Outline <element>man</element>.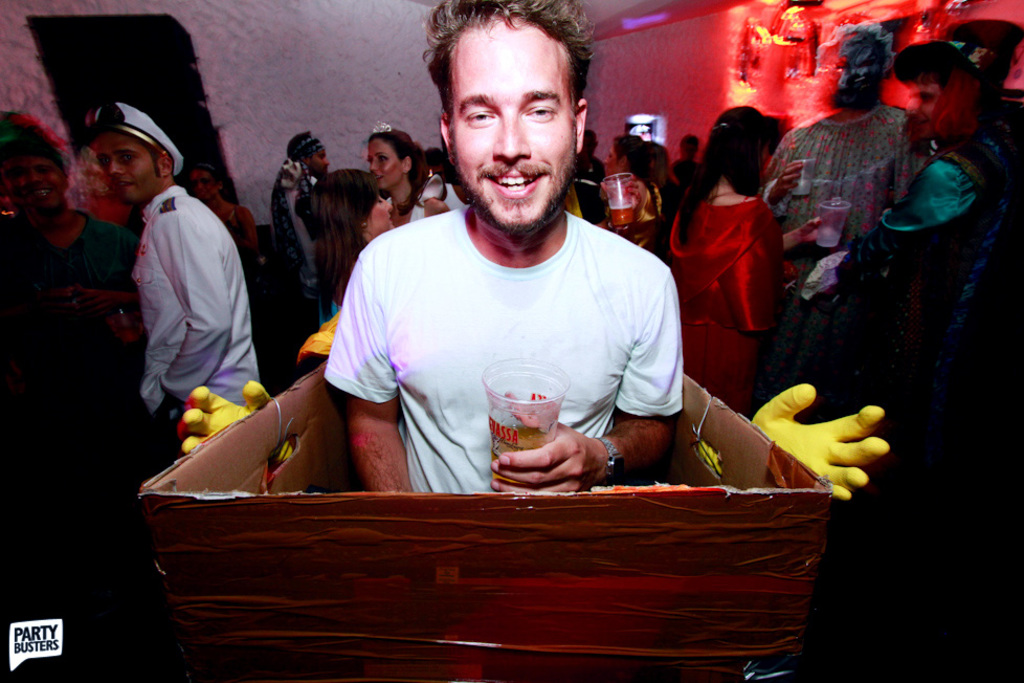
Outline: 68 86 255 453.
